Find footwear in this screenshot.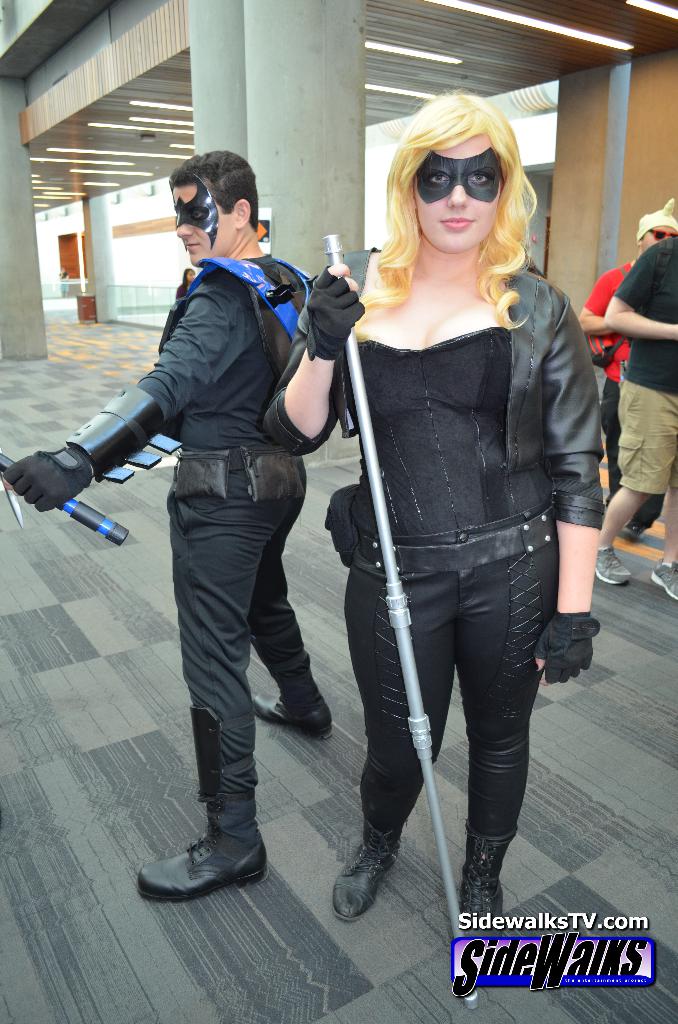
The bounding box for footwear is 246:691:333:737.
